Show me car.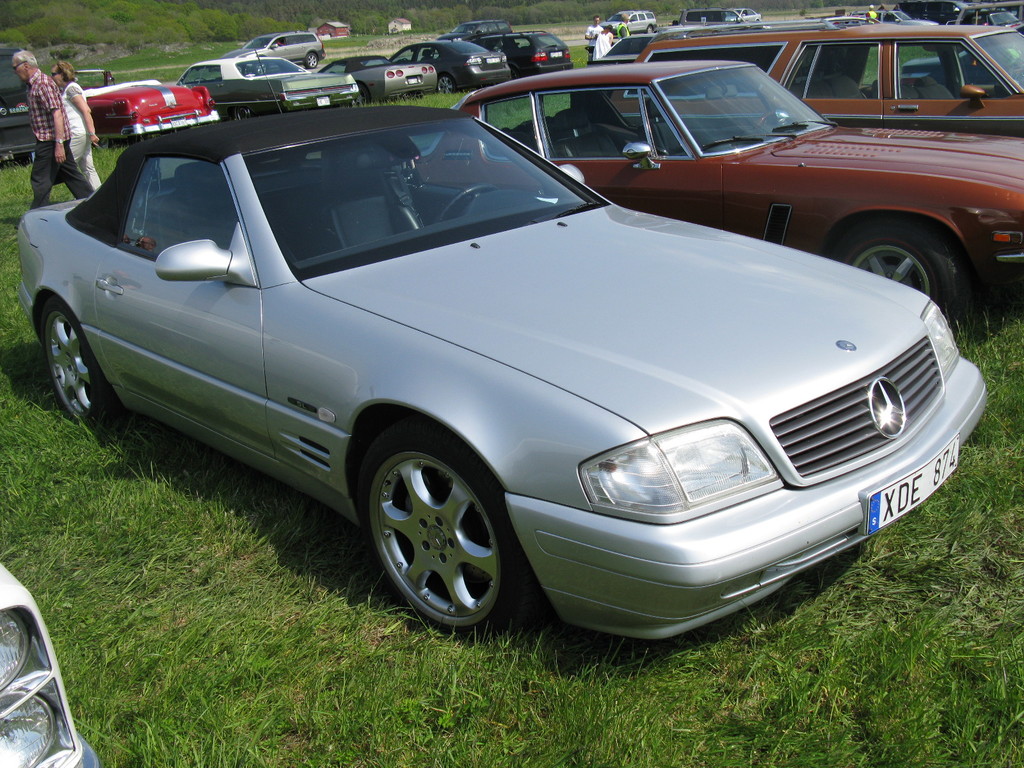
car is here: pyautogui.locateOnScreen(67, 93, 961, 652).
